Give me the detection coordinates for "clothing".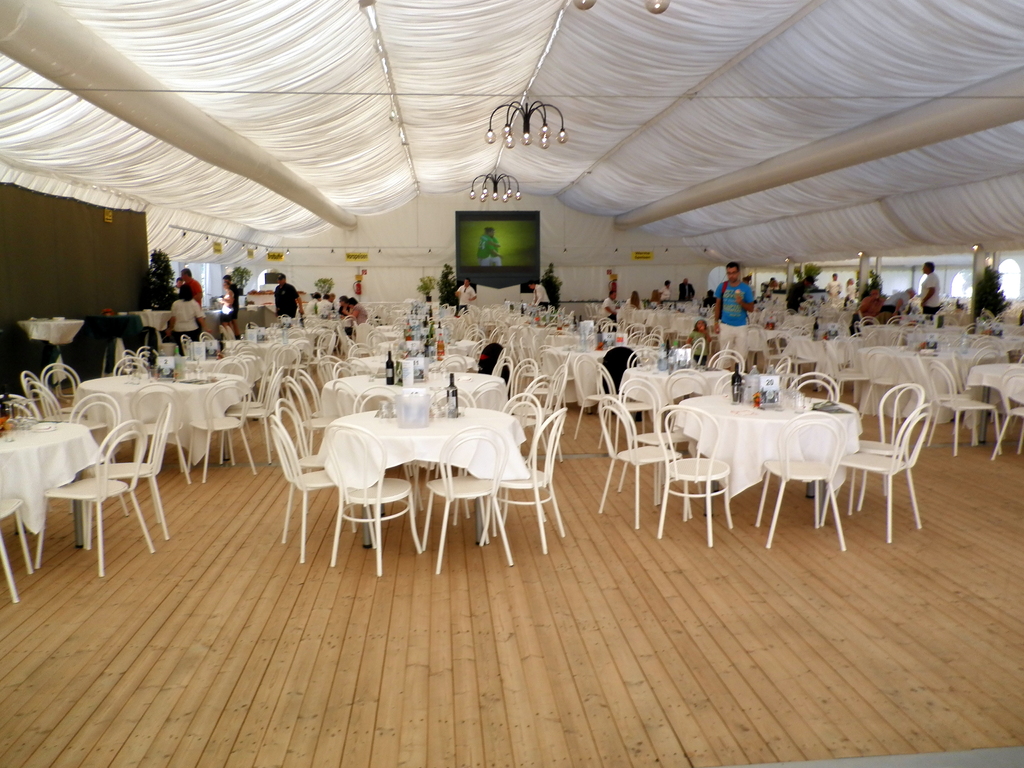
box(716, 282, 757, 326).
